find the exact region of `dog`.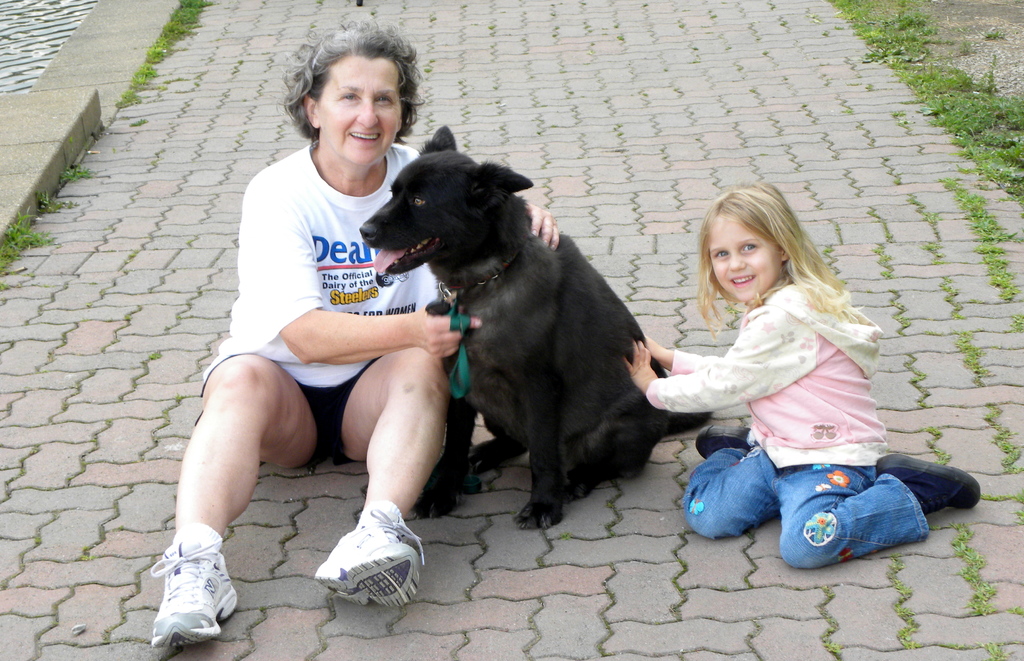
Exact region: [356,123,716,534].
